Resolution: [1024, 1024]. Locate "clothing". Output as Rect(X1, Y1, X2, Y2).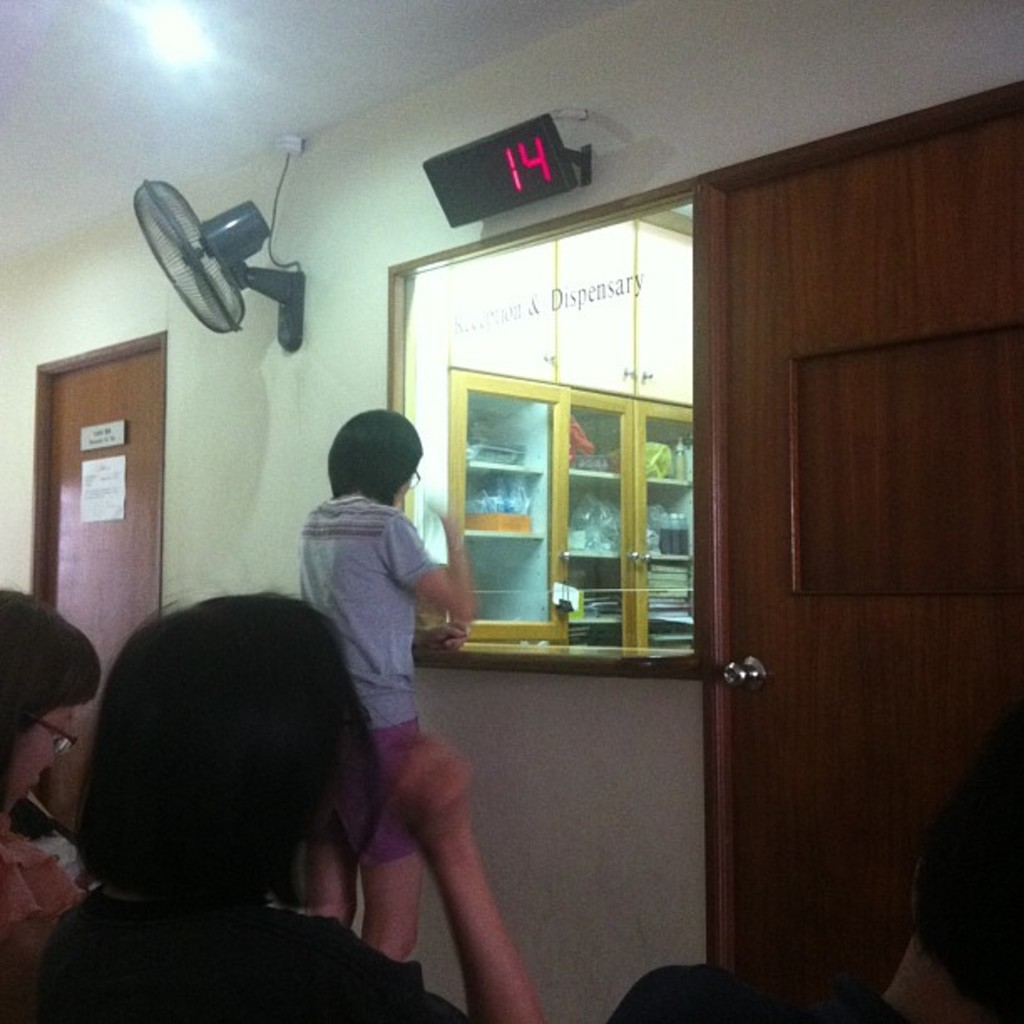
Rect(632, 949, 910, 1022).
